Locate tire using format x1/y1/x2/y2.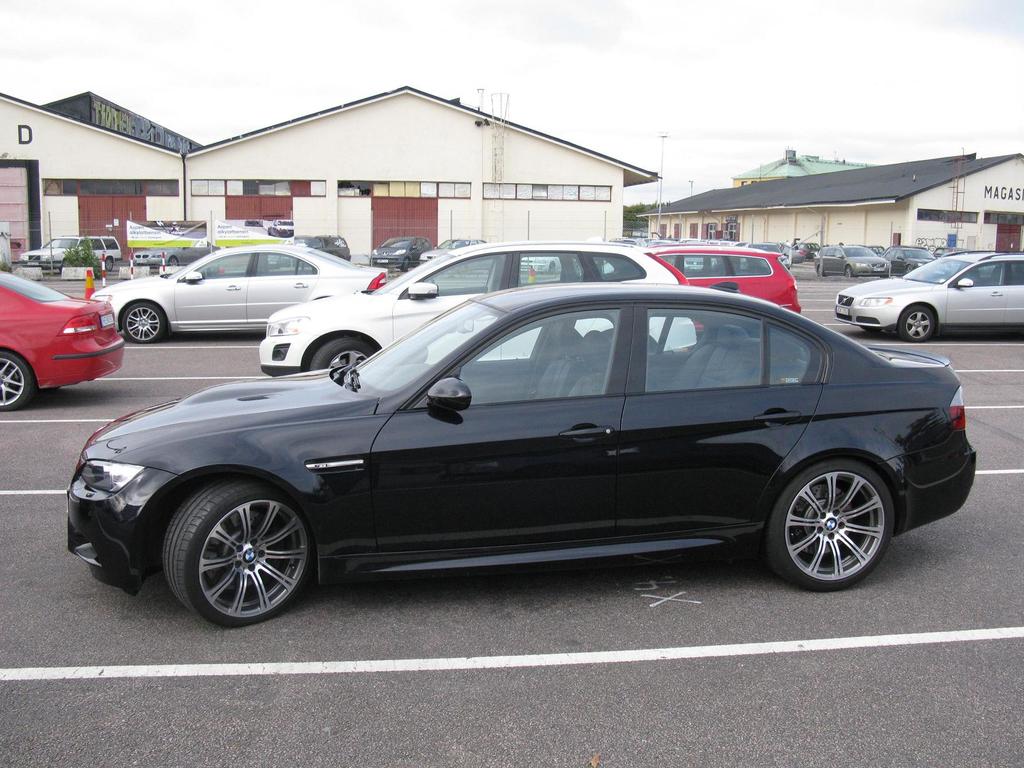
878/276/885/278.
